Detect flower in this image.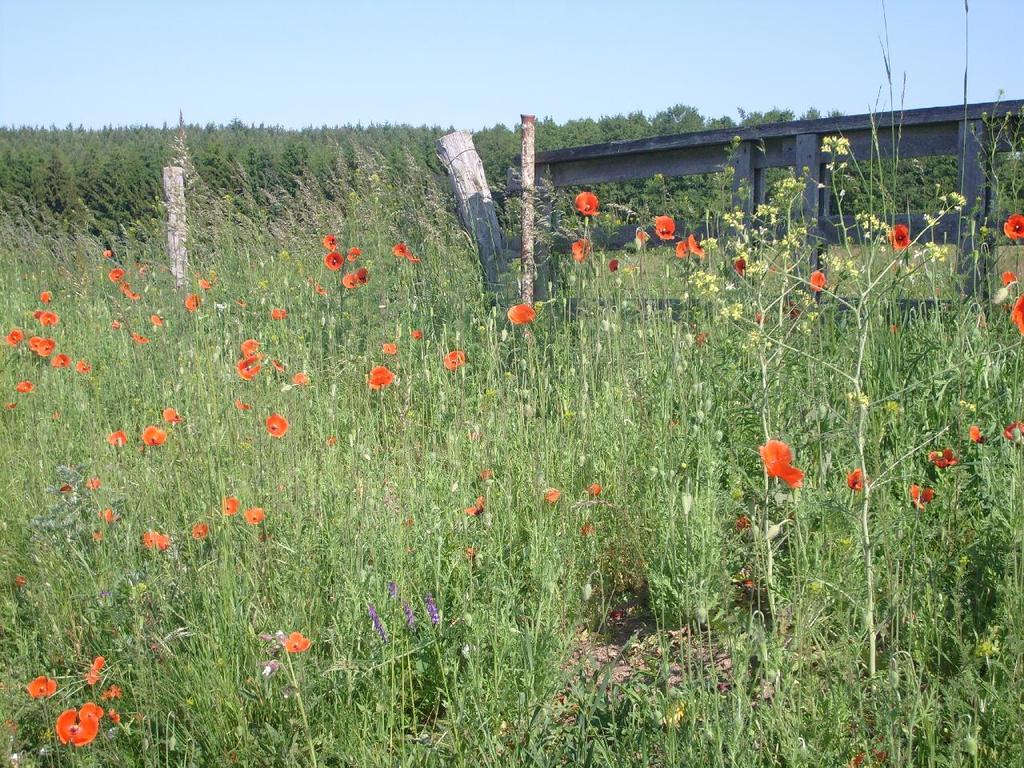
Detection: 1009,294,1023,334.
